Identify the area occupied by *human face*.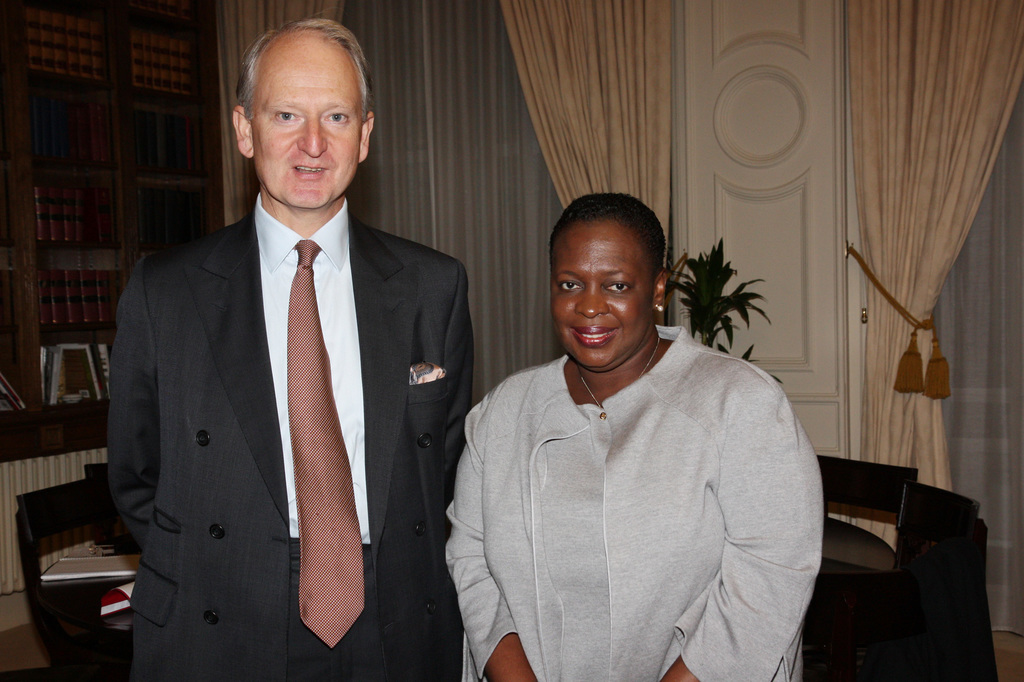
Area: bbox=(553, 228, 653, 365).
